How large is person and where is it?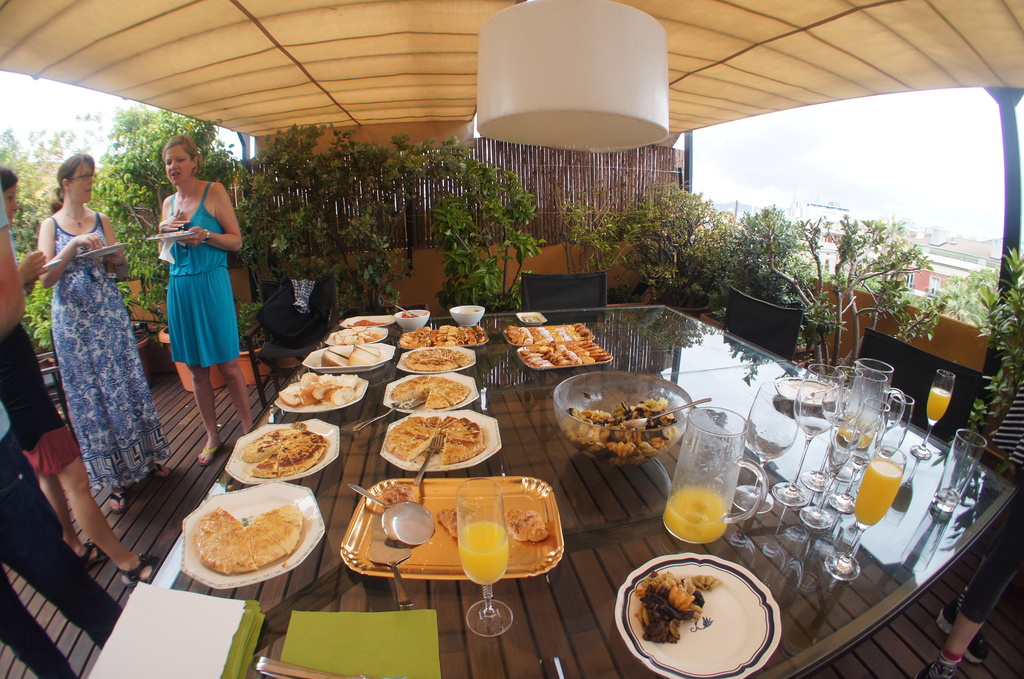
Bounding box: detection(36, 154, 166, 511).
